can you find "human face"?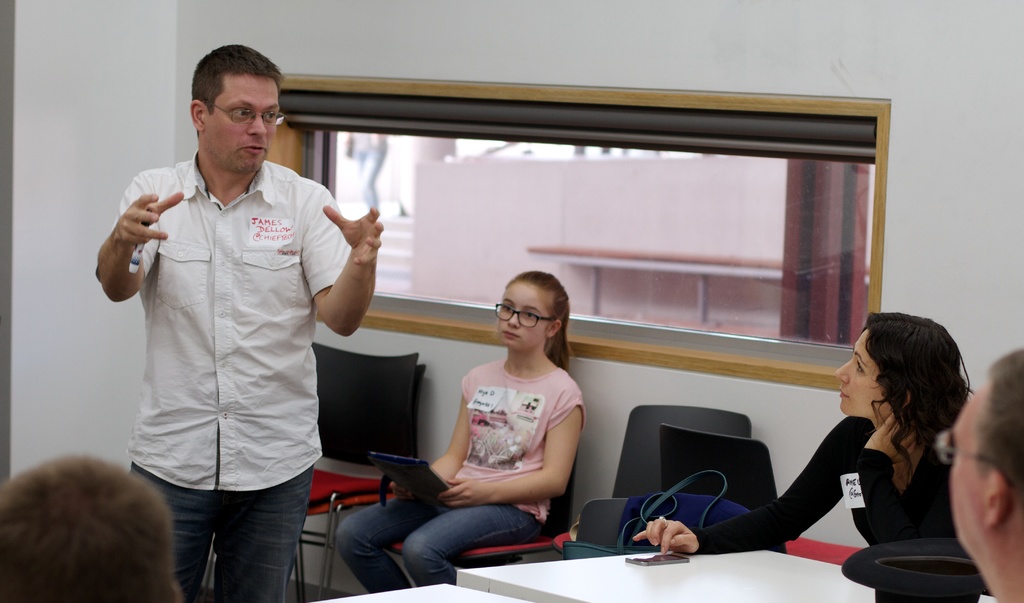
Yes, bounding box: bbox=(833, 327, 884, 419).
